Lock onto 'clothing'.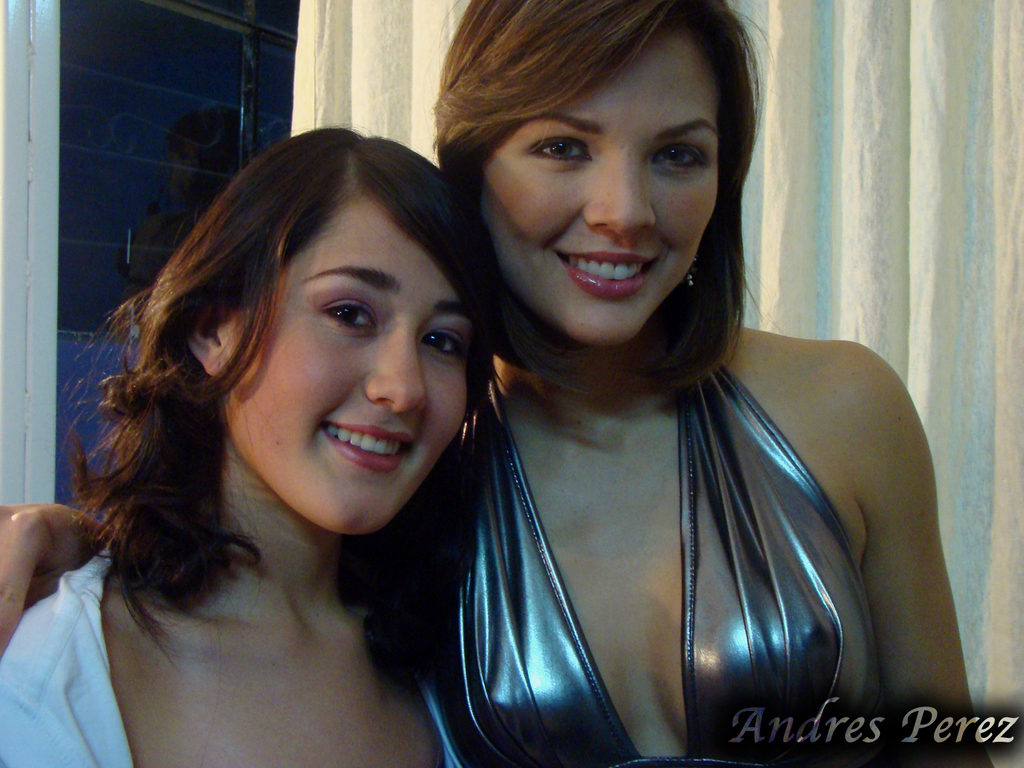
Locked: bbox(0, 541, 461, 767).
